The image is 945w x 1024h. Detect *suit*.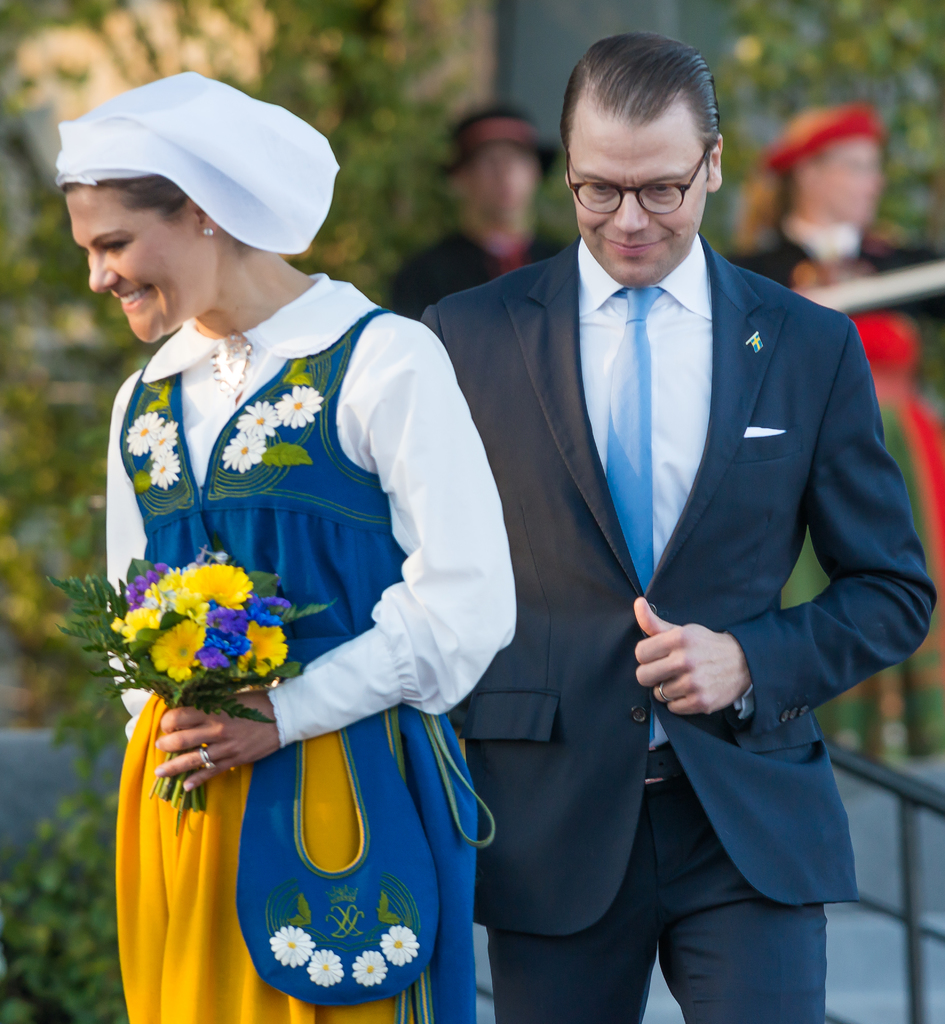
Detection: <region>422, 64, 912, 1015</region>.
